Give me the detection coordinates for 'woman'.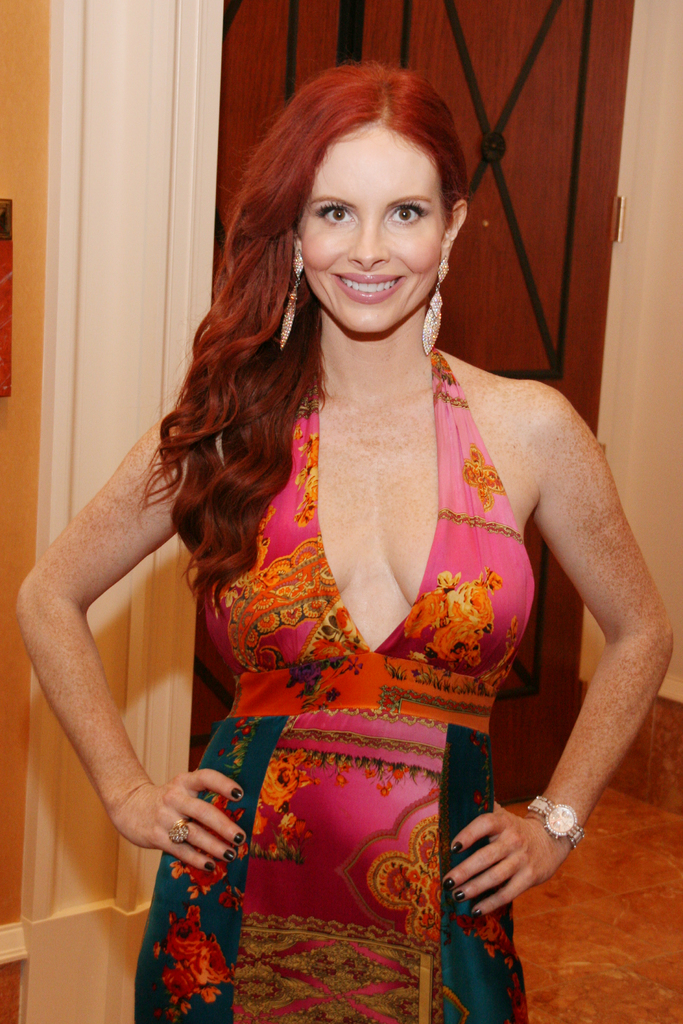
(56,58,650,983).
